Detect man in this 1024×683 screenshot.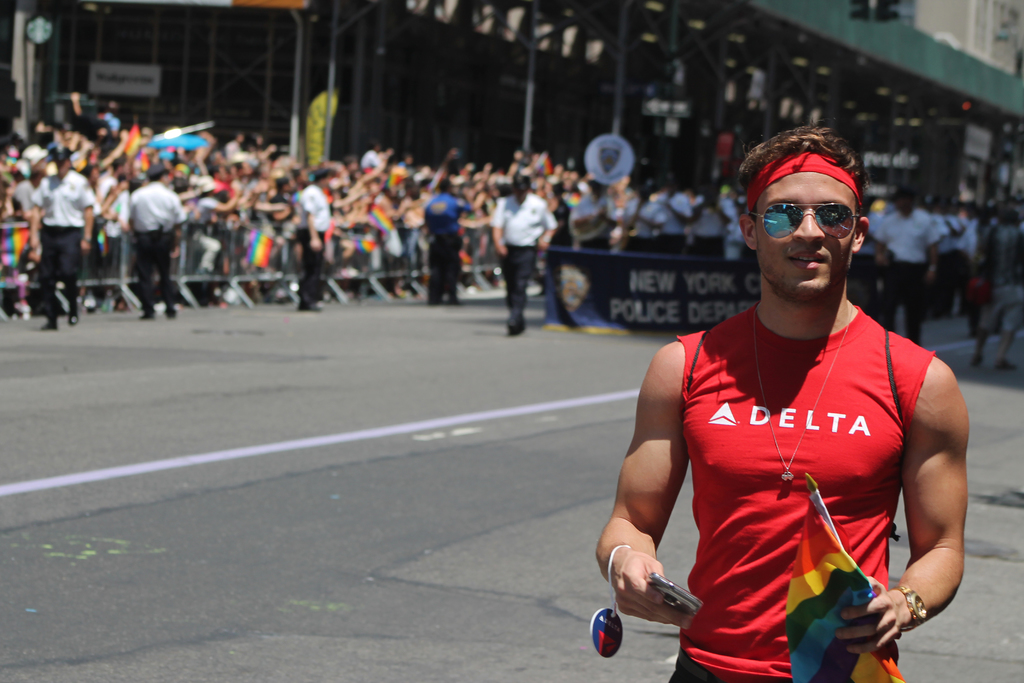
Detection: box=[488, 174, 554, 336].
